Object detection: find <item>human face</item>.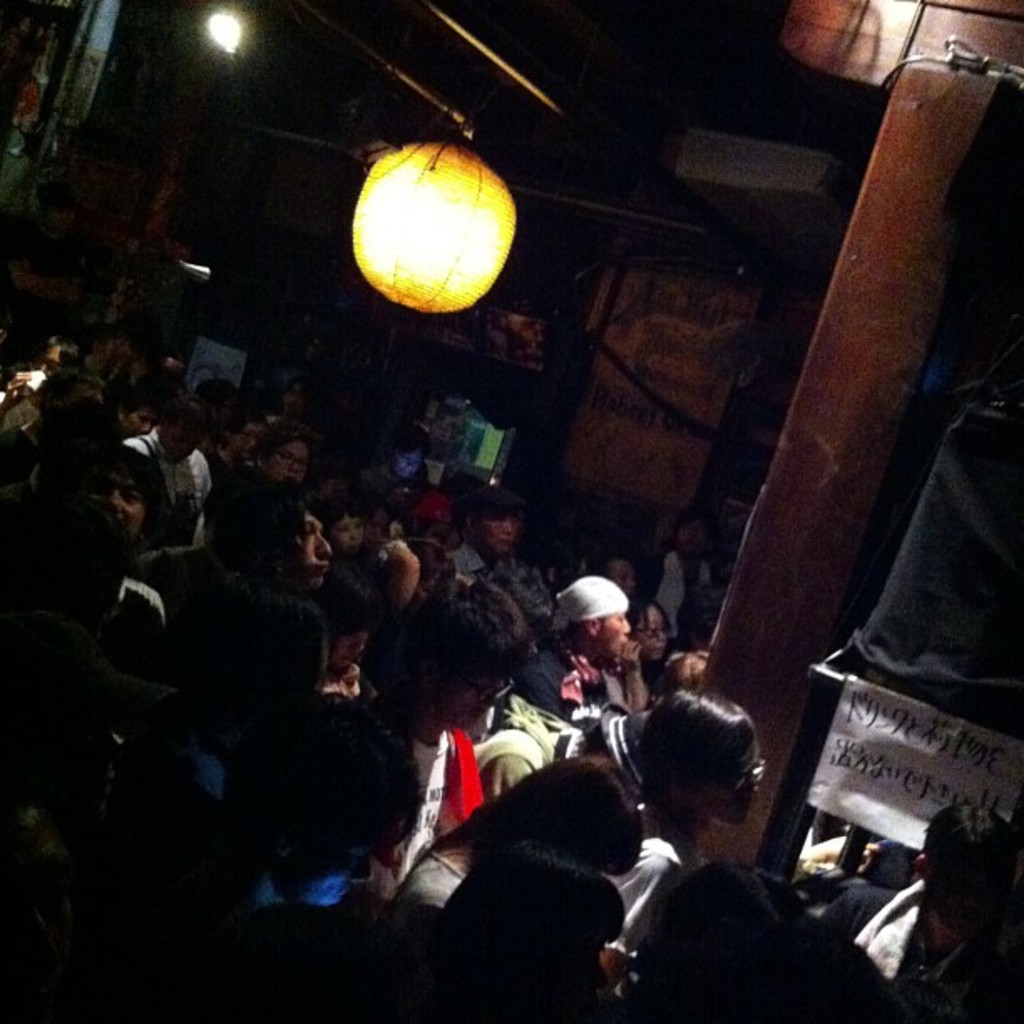
Rect(636, 606, 661, 656).
